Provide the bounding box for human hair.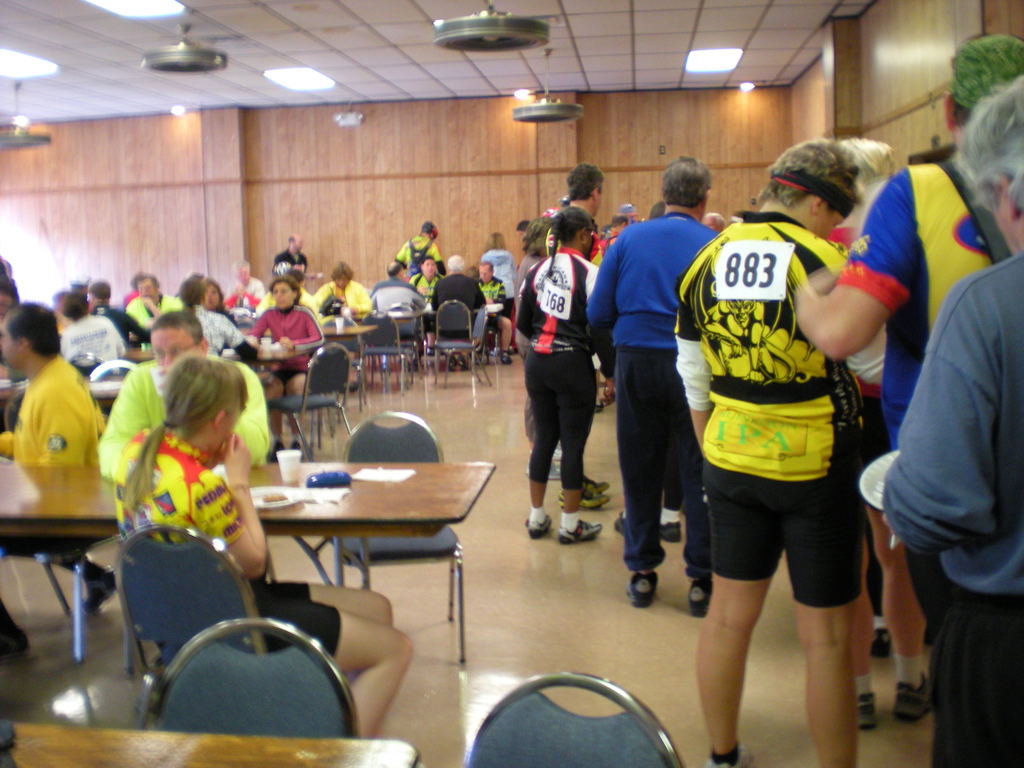
bbox=[420, 253, 432, 263].
